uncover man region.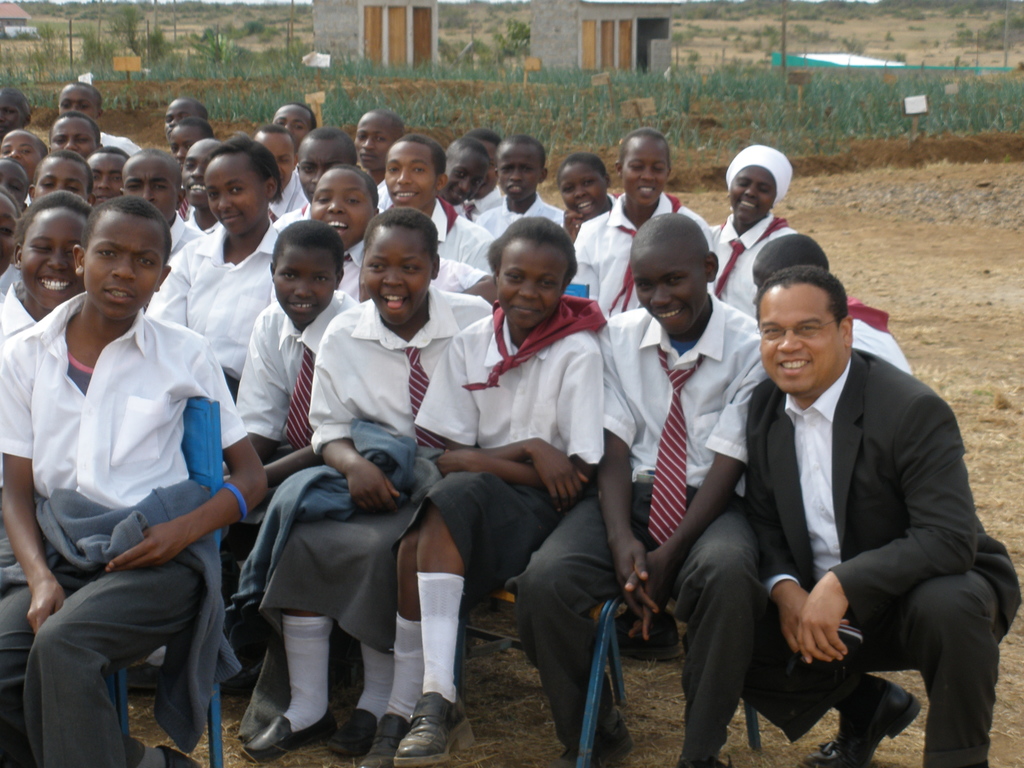
Uncovered: [743,268,1023,767].
